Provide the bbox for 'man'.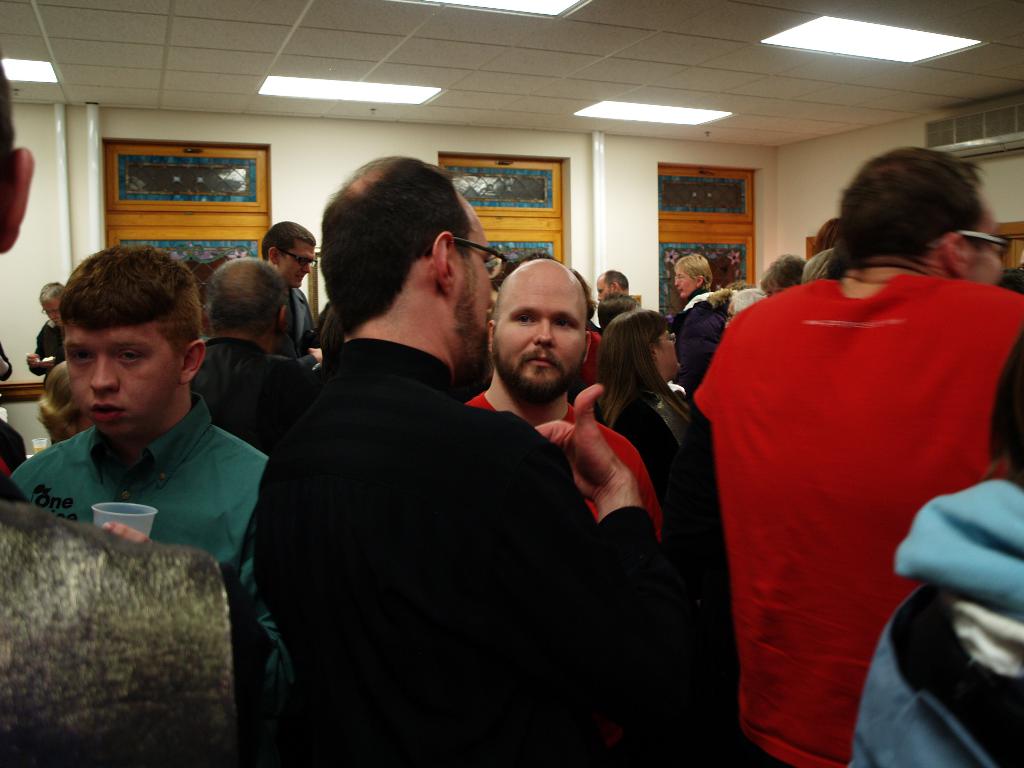
(192, 252, 317, 463).
